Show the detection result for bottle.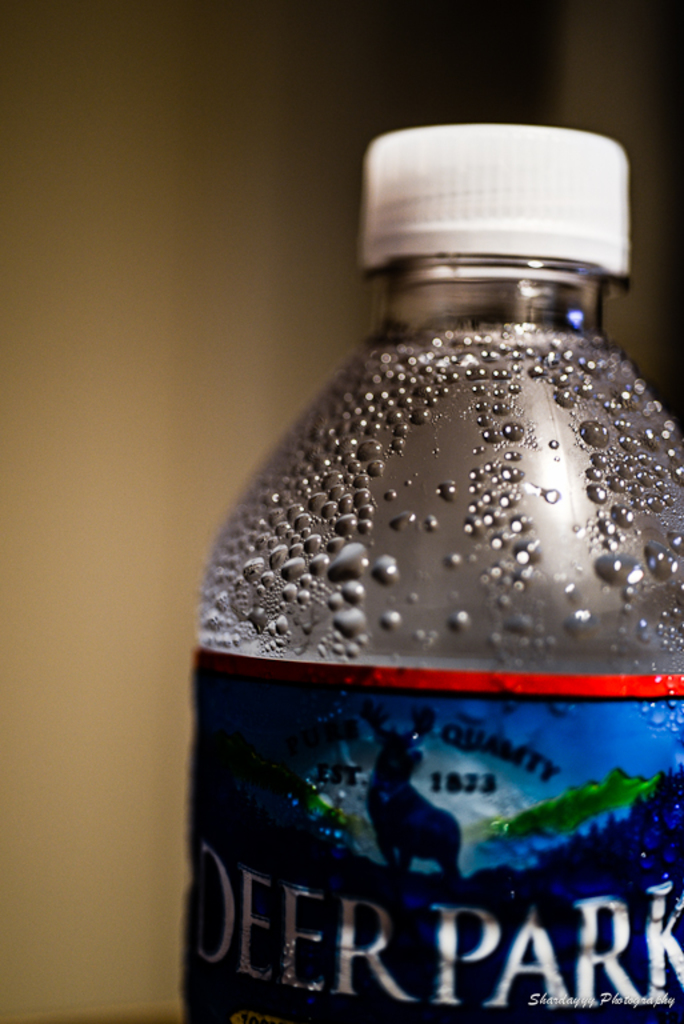
box(185, 113, 683, 1023).
